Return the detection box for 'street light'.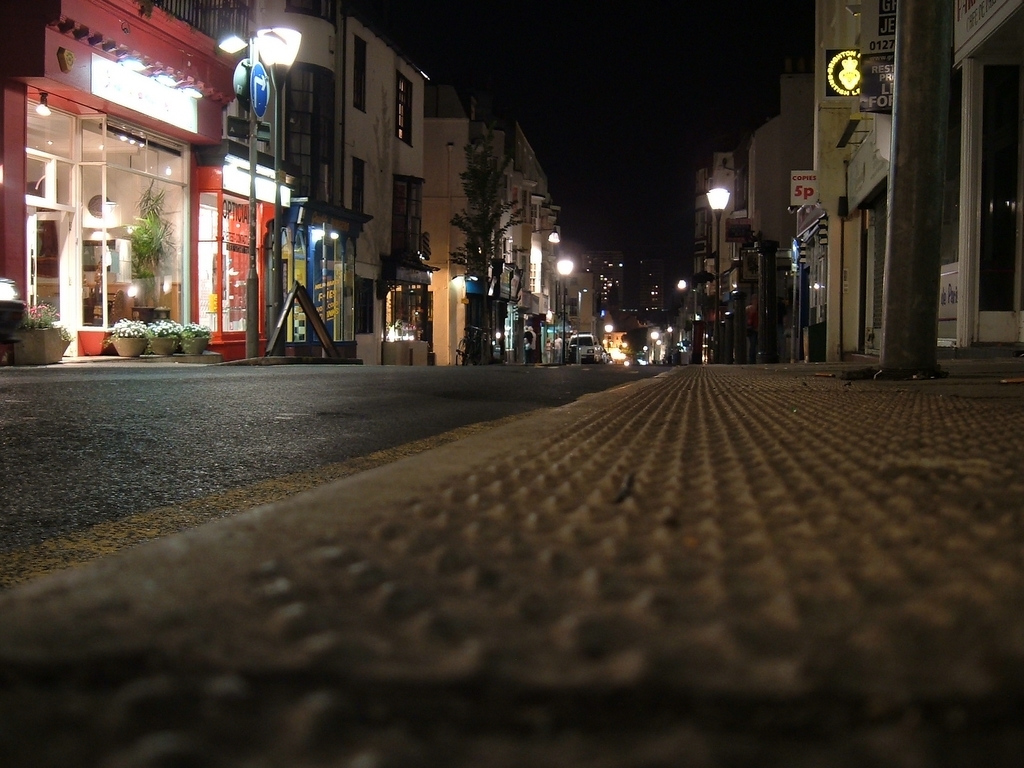
Rect(676, 276, 688, 290).
